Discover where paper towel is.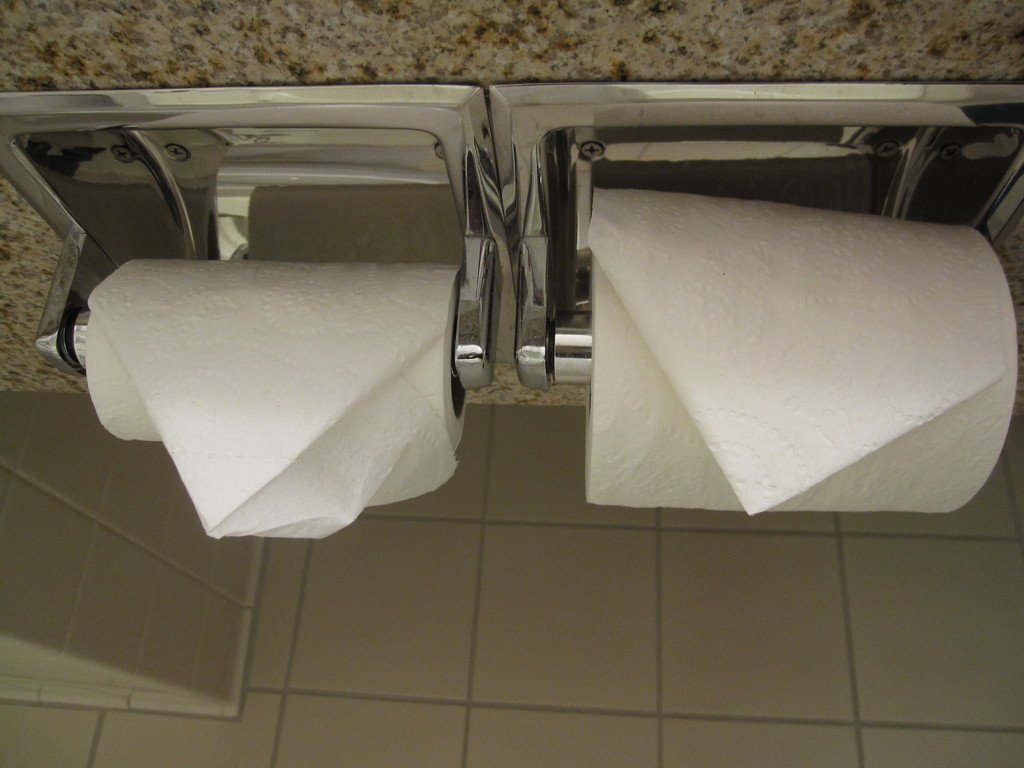
Discovered at [x1=76, y1=267, x2=449, y2=543].
